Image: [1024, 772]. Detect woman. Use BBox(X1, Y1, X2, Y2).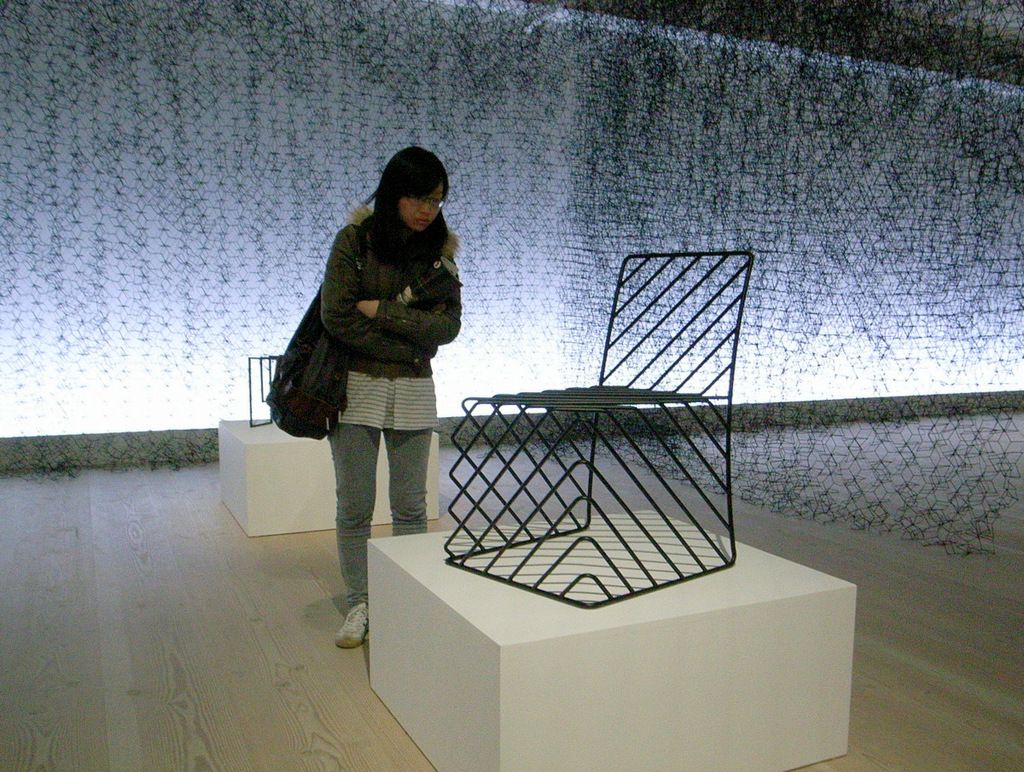
BBox(313, 134, 478, 661).
